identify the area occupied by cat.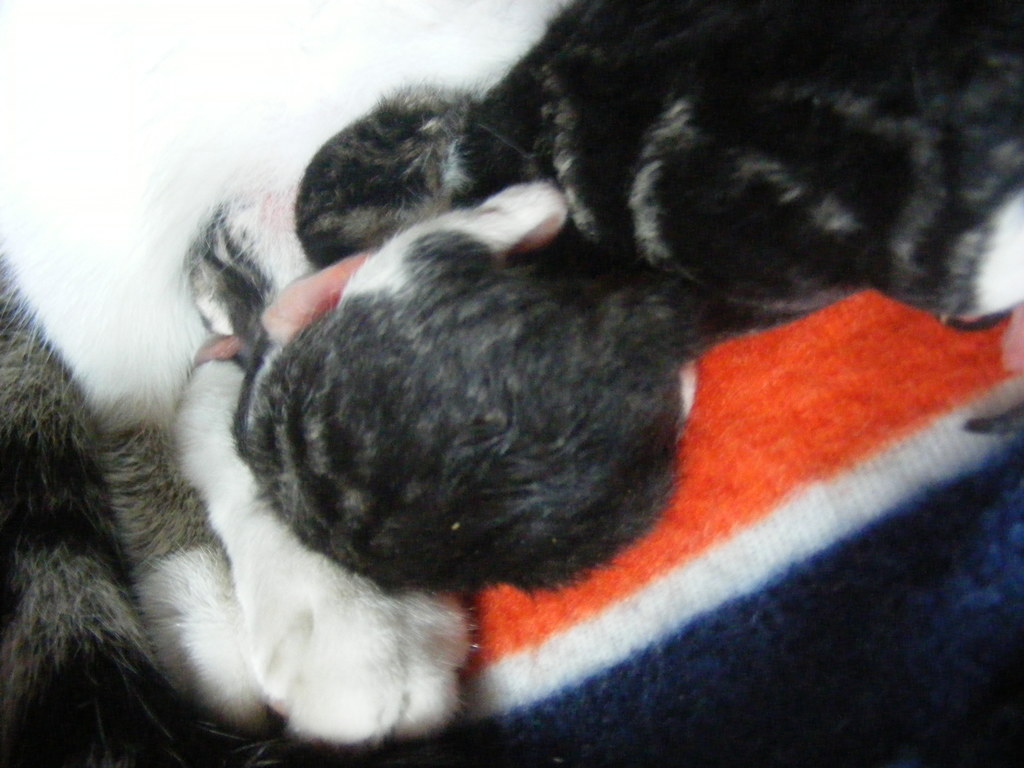
Area: 0:236:169:767.
